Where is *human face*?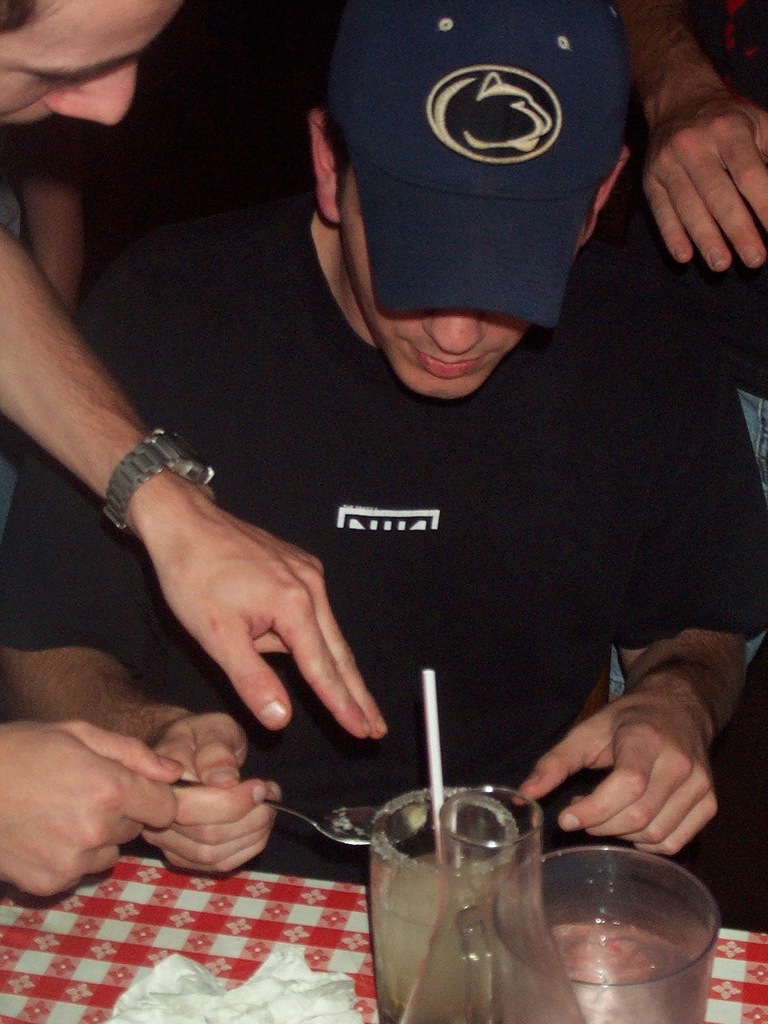
0 0 182 131.
